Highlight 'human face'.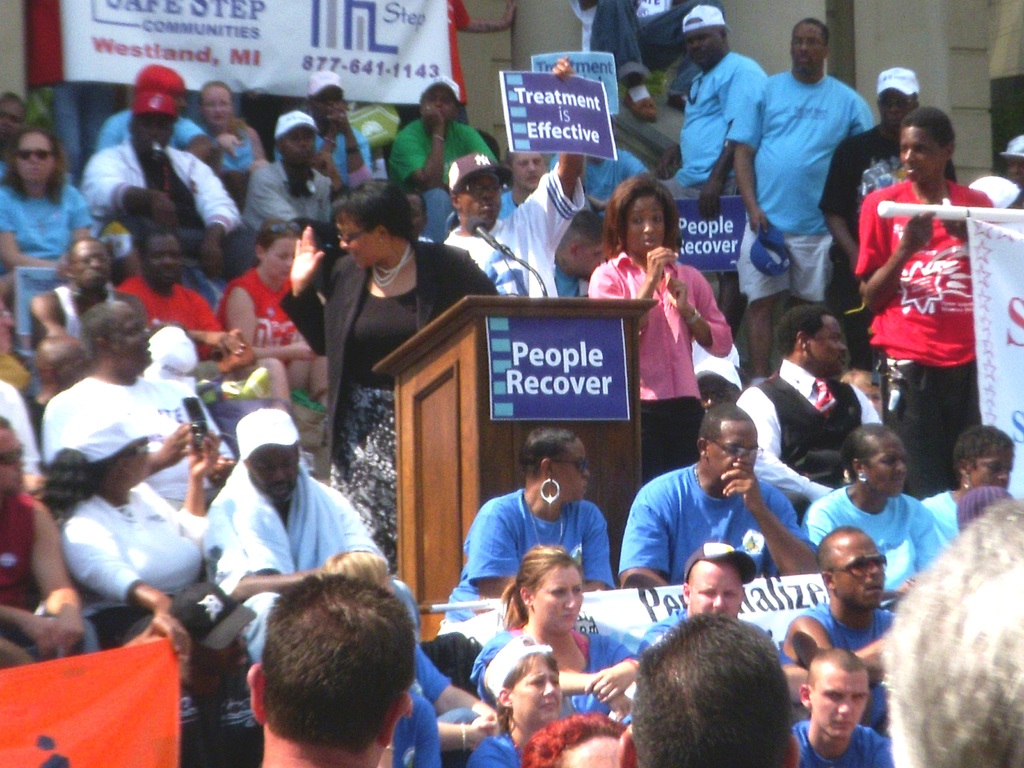
Highlighted region: {"left": 687, "top": 573, "right": 746, "bottom": 611}.
